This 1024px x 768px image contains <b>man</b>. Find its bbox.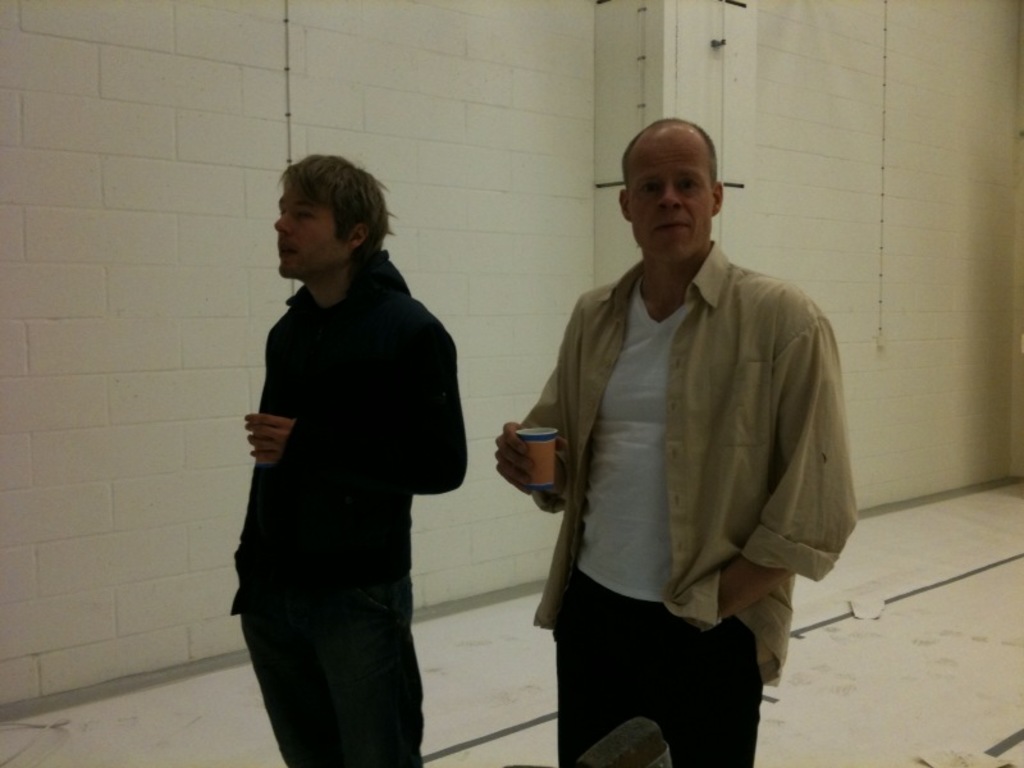
[left=493, top=116, right=860, bottom=767].
